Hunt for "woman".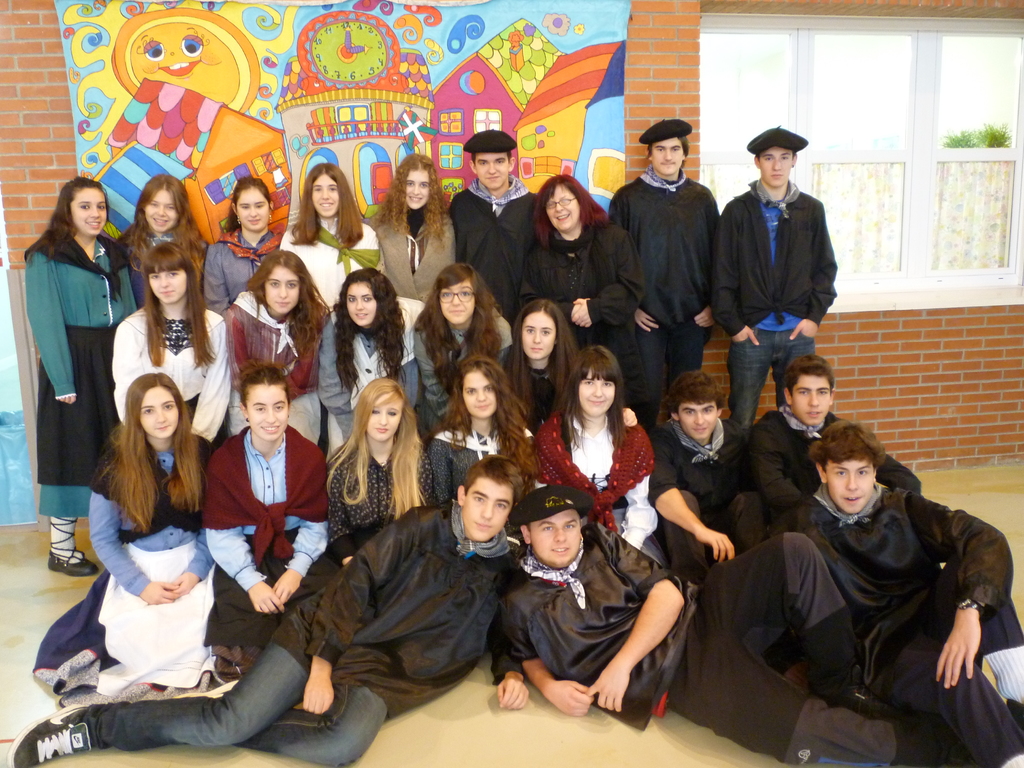
Hunted down at (116,178,213,302).
